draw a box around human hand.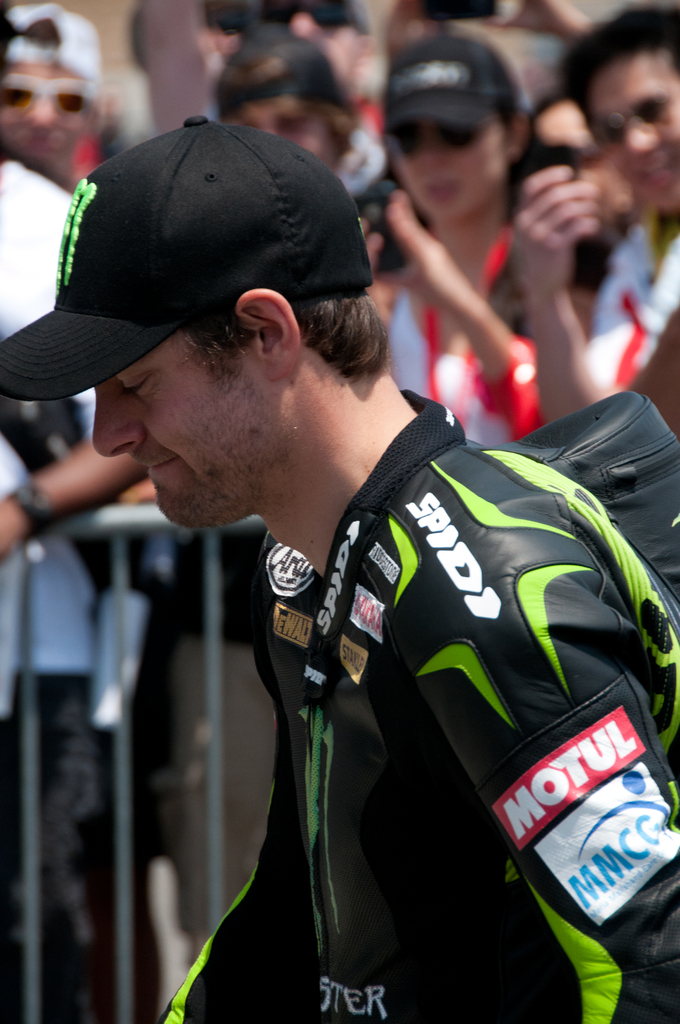
crop(383, 0, 451, 62).
